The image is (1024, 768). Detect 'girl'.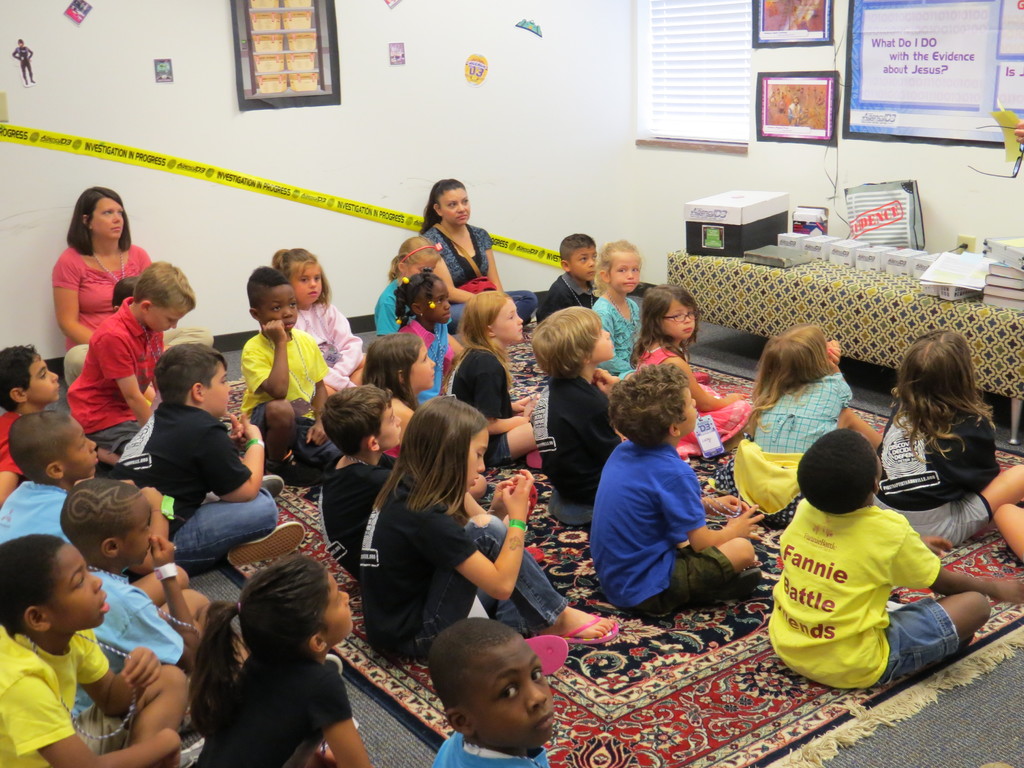
Detection: pyautogui.locateOnScreen(628, 284, 754, 456).
